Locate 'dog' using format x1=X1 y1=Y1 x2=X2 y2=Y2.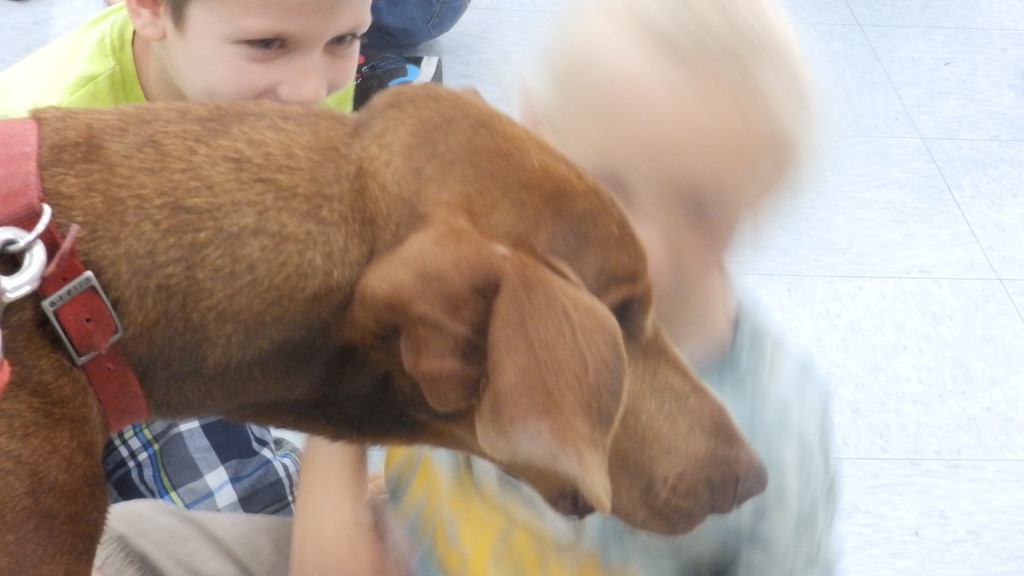
x1=0 y1=81 x2=772 y2=575.
